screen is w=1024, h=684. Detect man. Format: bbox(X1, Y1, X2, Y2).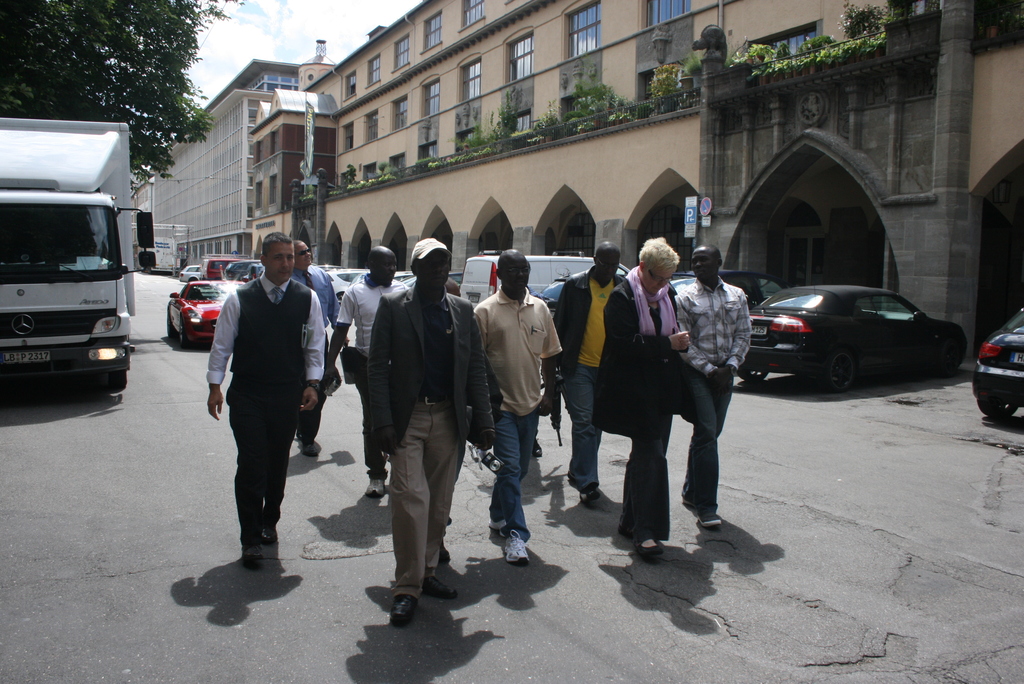
bbox(551, 240, 627, 505).
